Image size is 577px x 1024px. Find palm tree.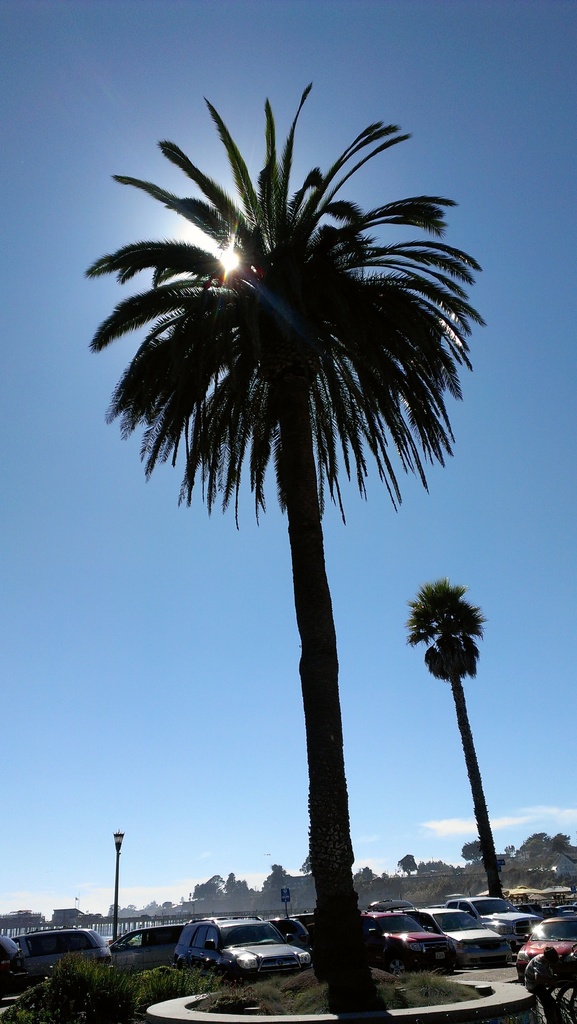
x1=86 y1=131 x2=428 y2=1023.
